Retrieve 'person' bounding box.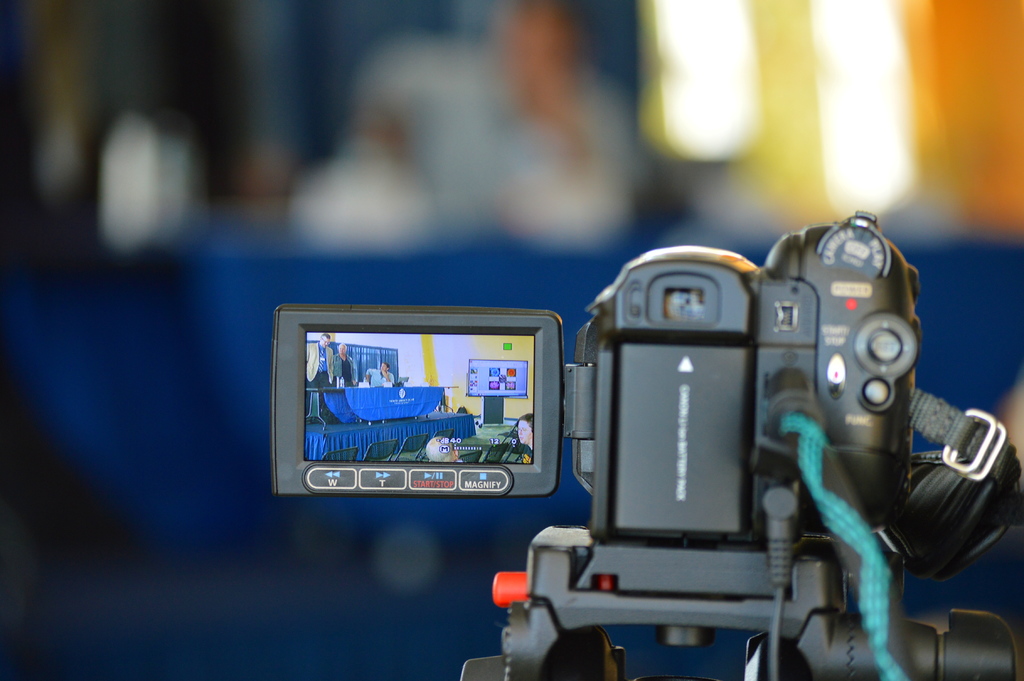
Bounding box: (305, 331, 334, 387).
